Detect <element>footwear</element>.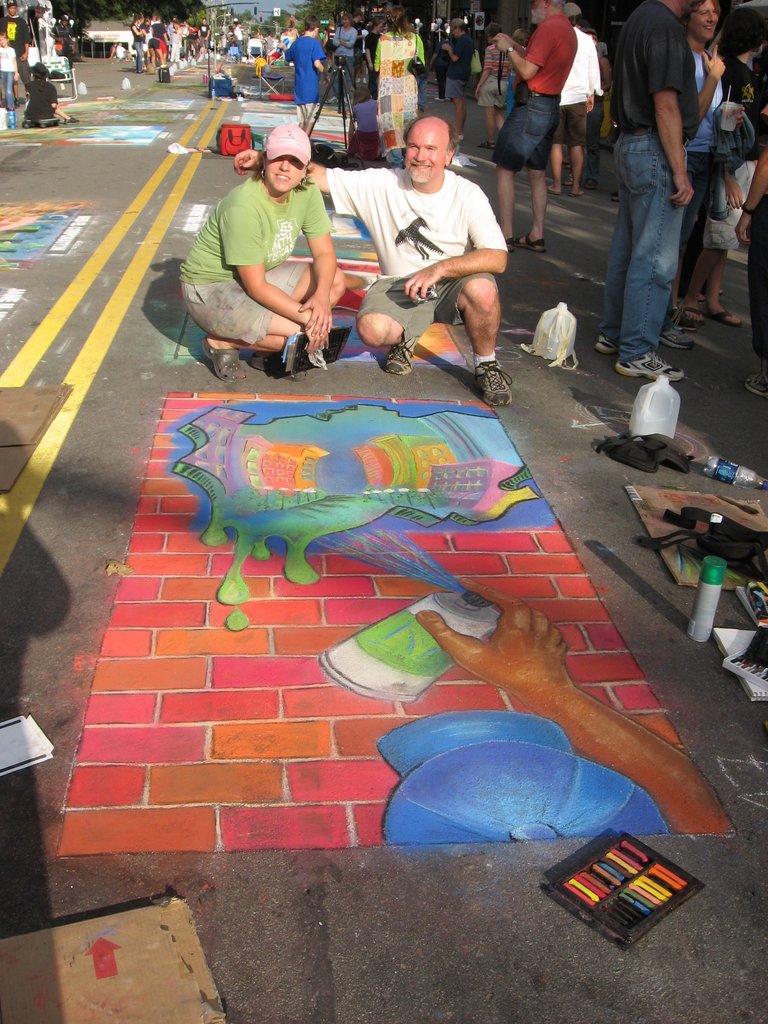
Detected at 582,182,594,189.
